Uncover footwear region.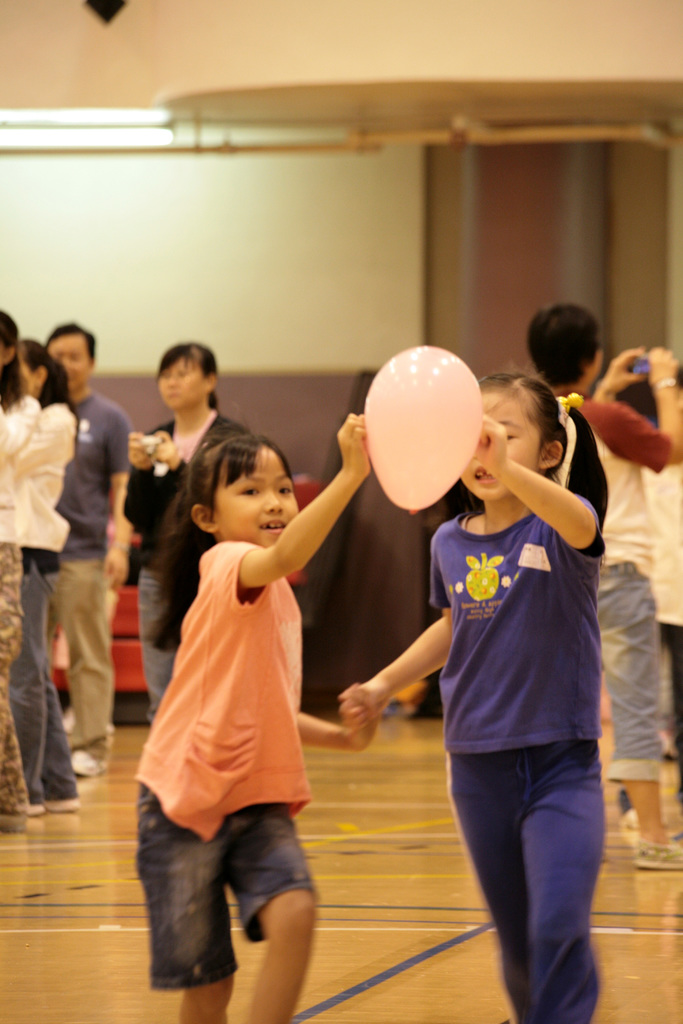
Uncovered: BBox(634, 834, 682, 868).
